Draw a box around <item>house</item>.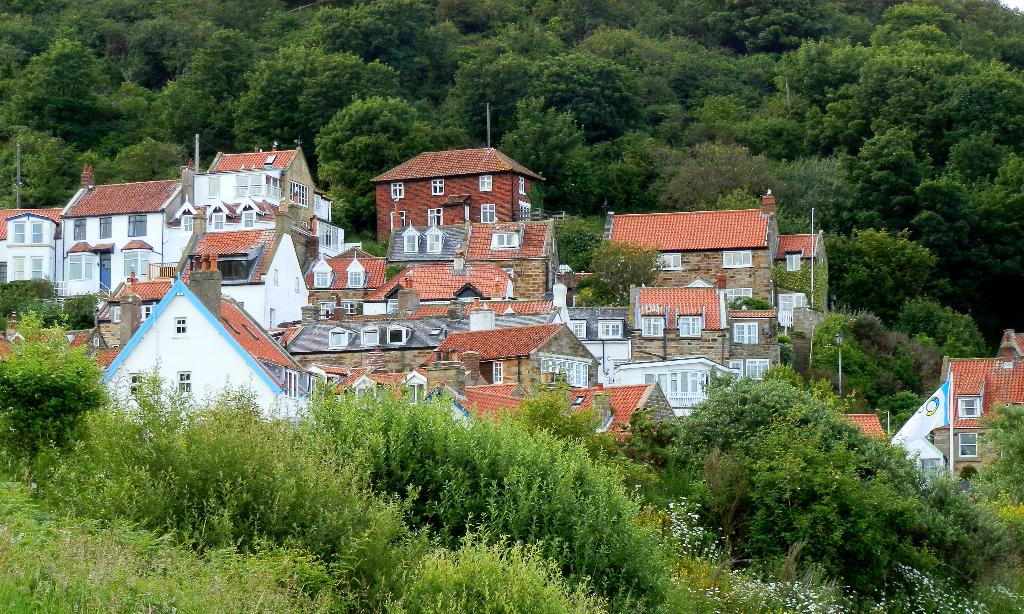
(x1=769, y1=220, x2=831, y2=318).
